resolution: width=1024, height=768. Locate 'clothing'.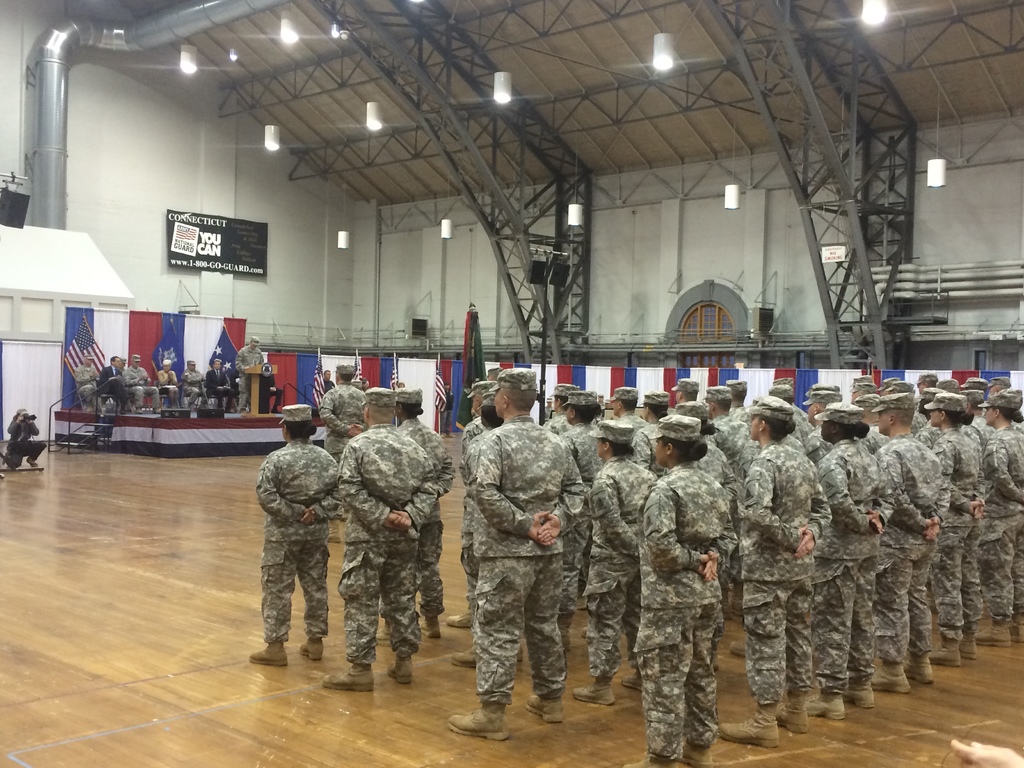
<bbox>339, 420, 438, 666</bbox>.
